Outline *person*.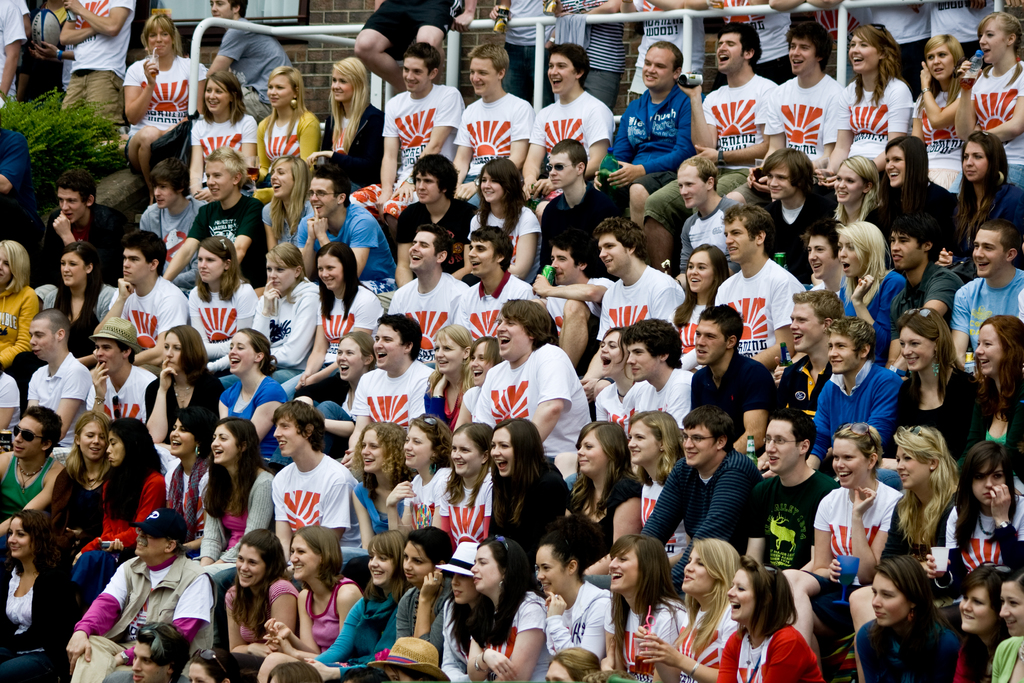
Outline: <bbox>678, 244, 743, 378</bbox>.
